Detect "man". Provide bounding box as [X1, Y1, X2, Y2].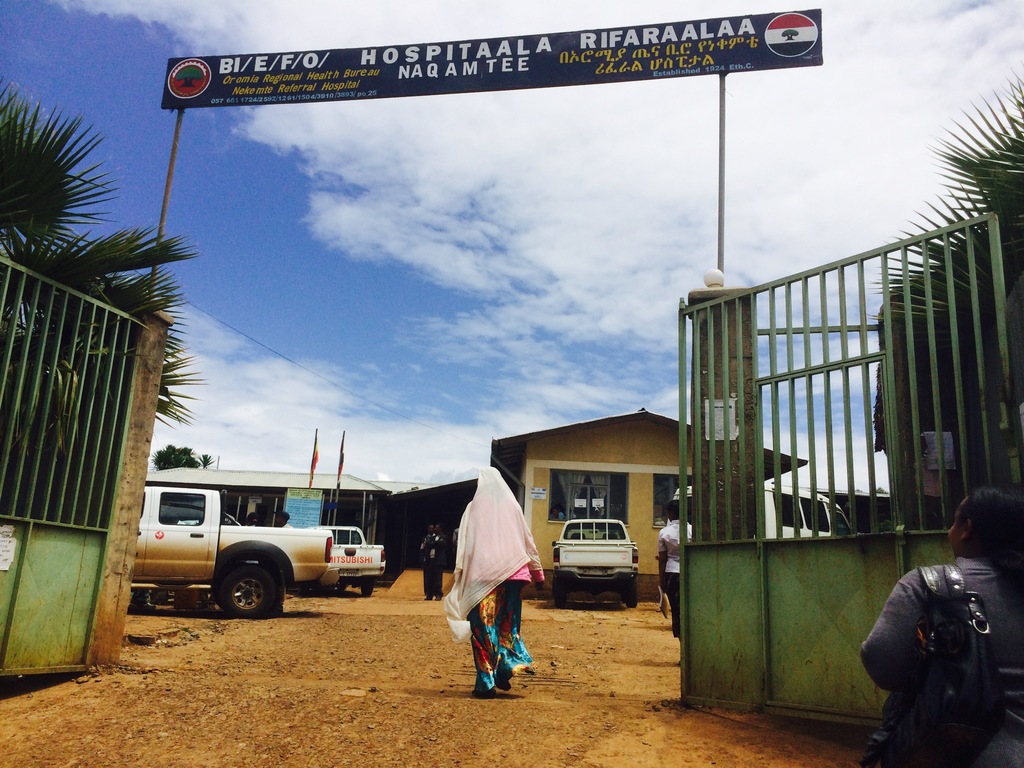
[660, 485, 708, 634].
